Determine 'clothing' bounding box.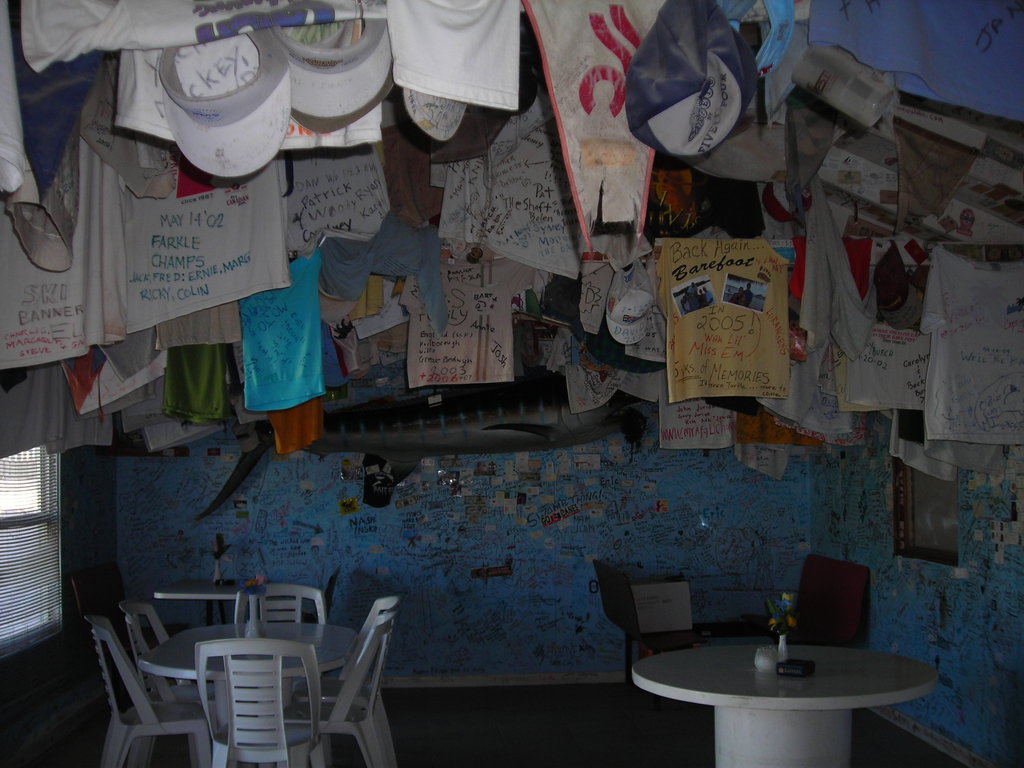
Determined: box(916, 246, 1023, 448).
